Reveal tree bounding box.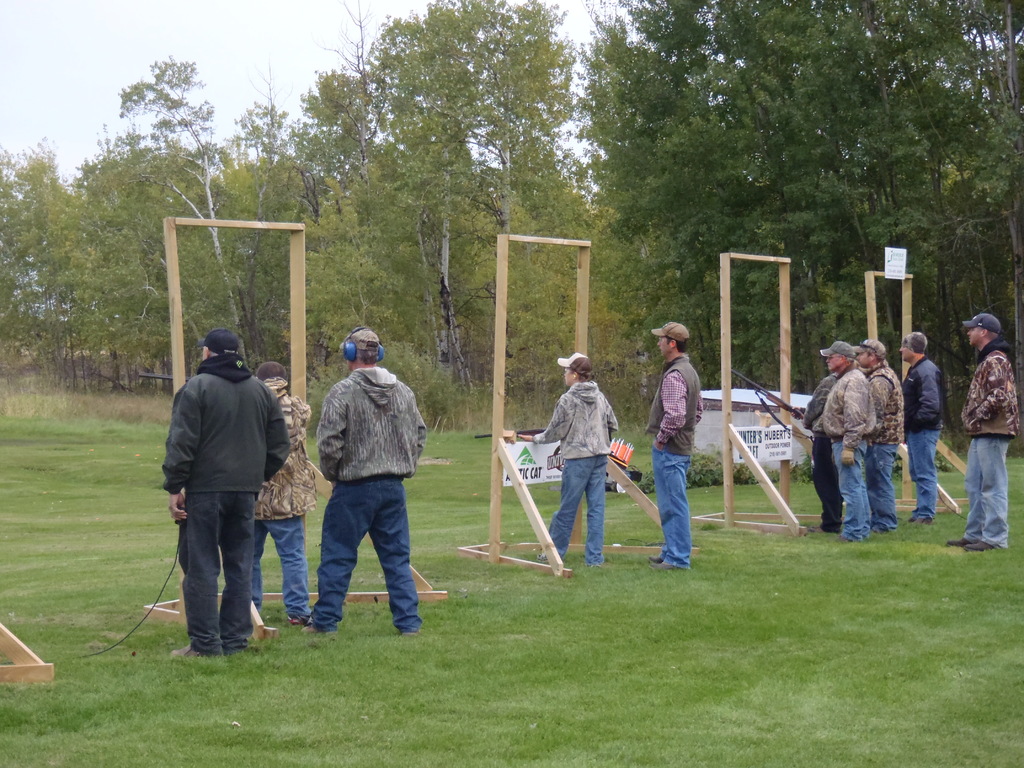
Revealed: 0:142:143:374.
